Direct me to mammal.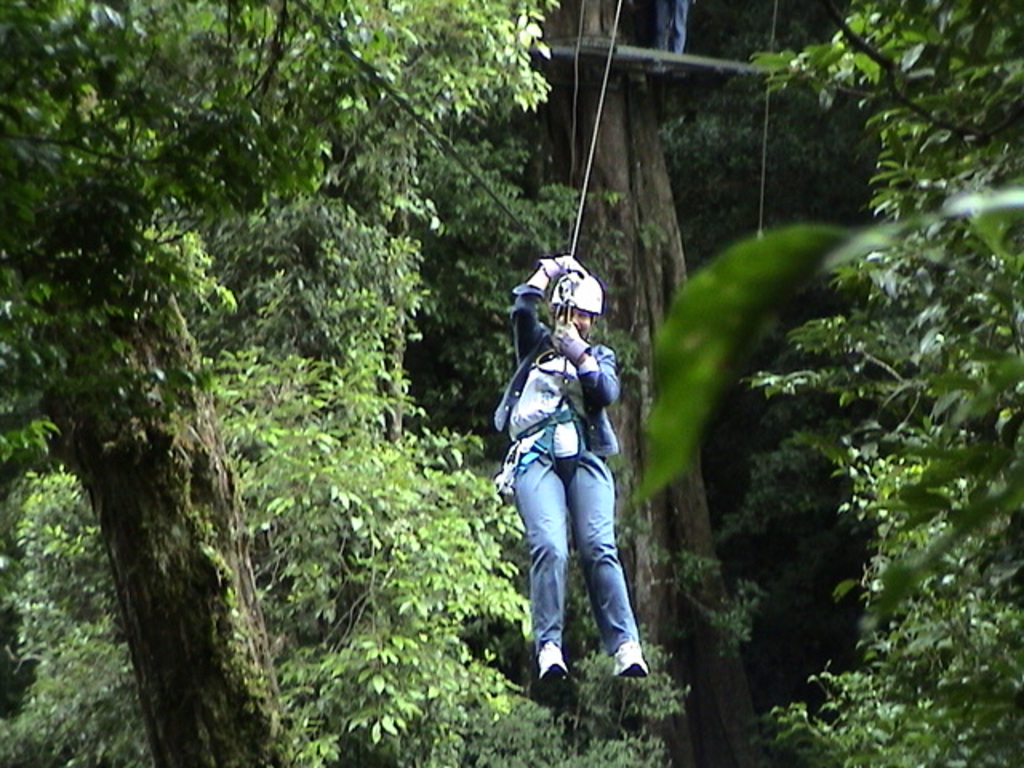
Direction: x1=501 y1=246 x2=650 y2=670.
